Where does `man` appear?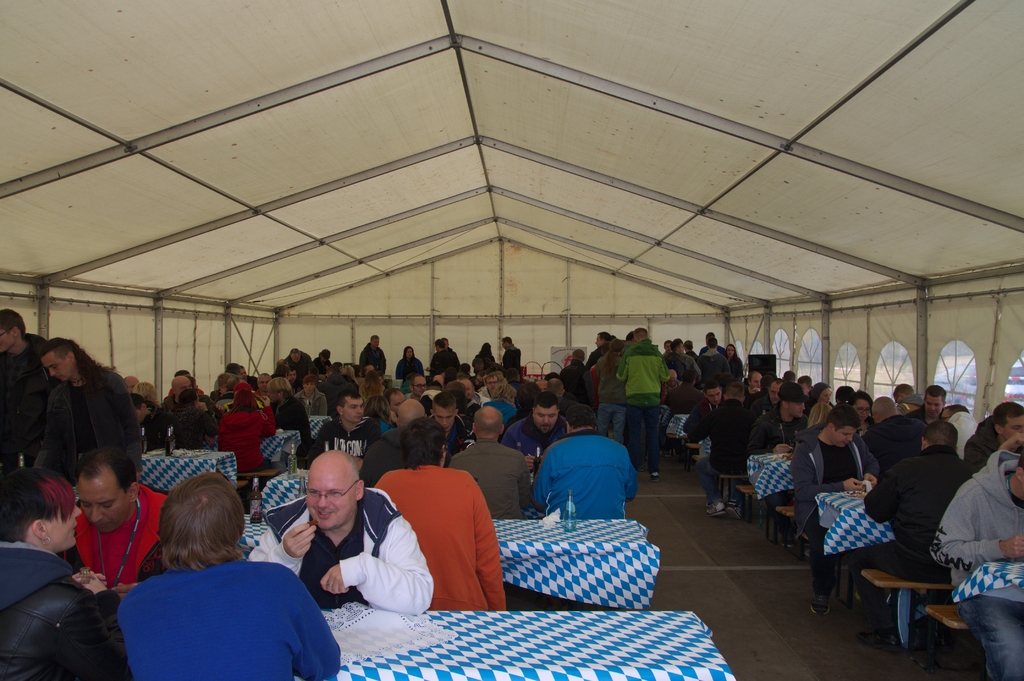
Appears at l=31, t=335, r=146, b=489.
